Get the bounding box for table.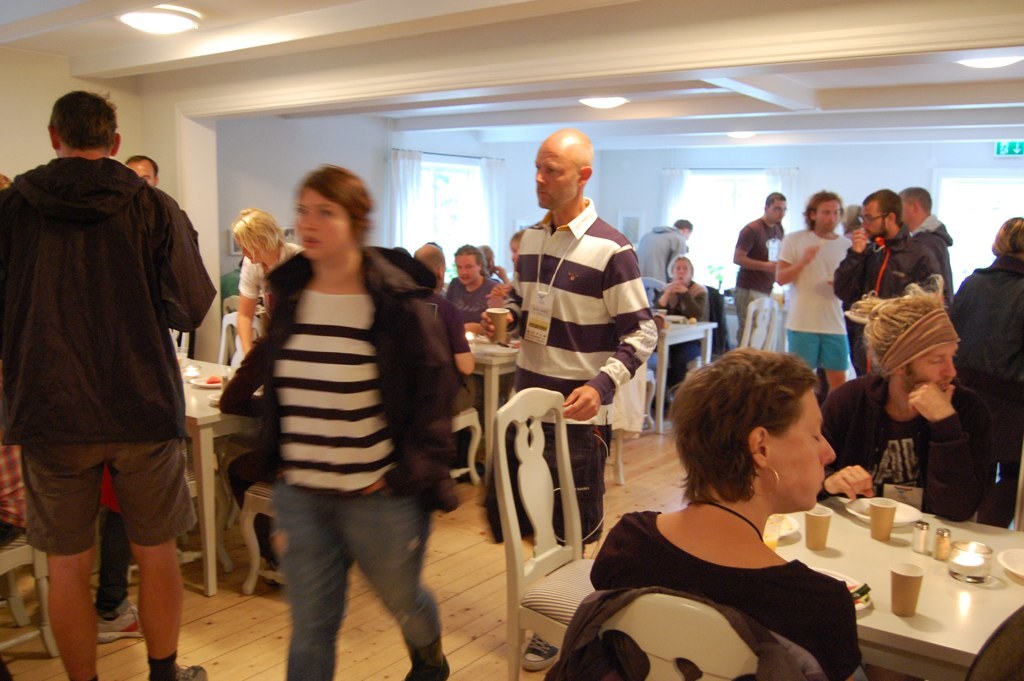
bbox=[172, 350, 267, 600].
